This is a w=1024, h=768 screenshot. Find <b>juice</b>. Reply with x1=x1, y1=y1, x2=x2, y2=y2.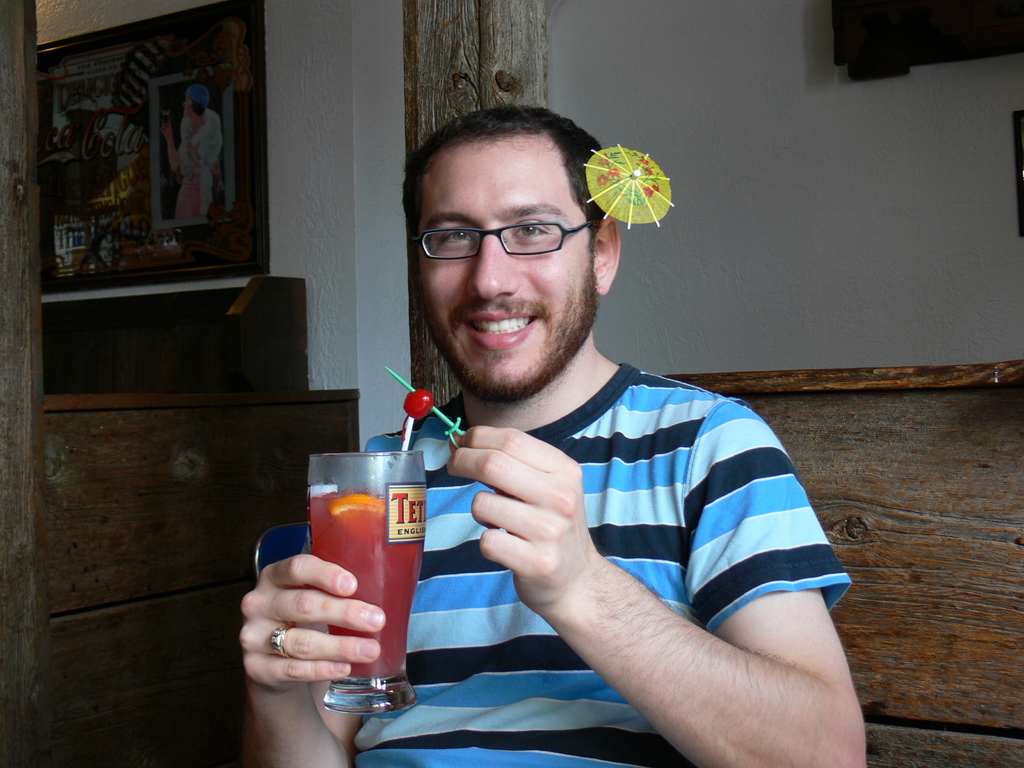
x1=308, y1=486, x2=425, y2=674.
